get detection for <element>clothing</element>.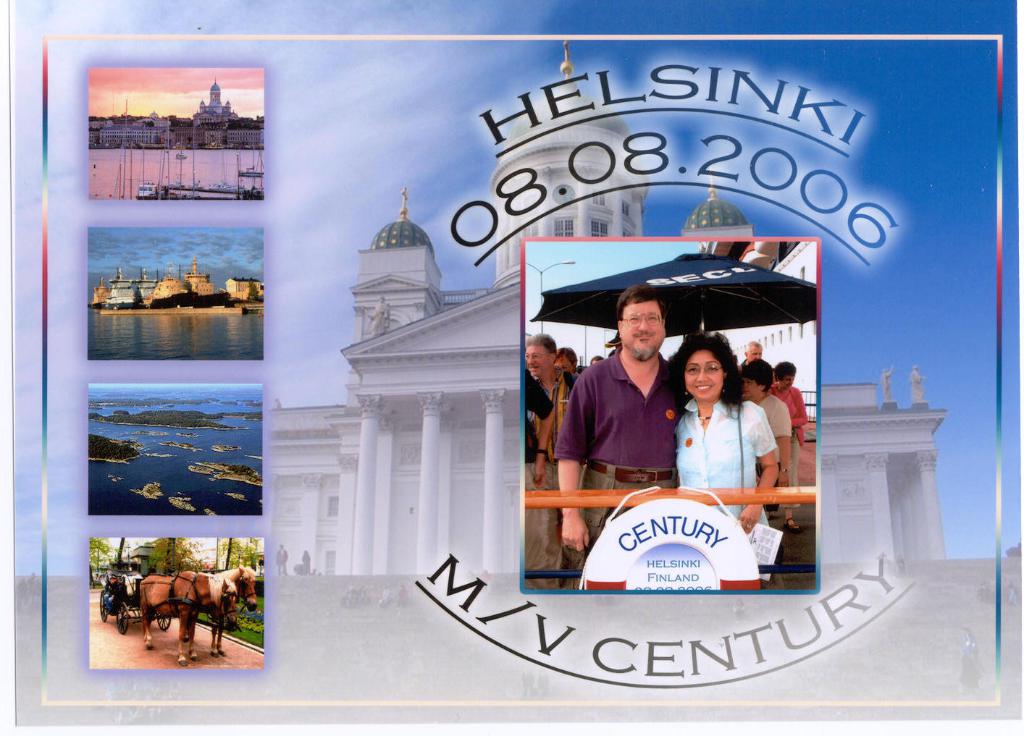
Detection: <box>527,371,582,507</box>.
